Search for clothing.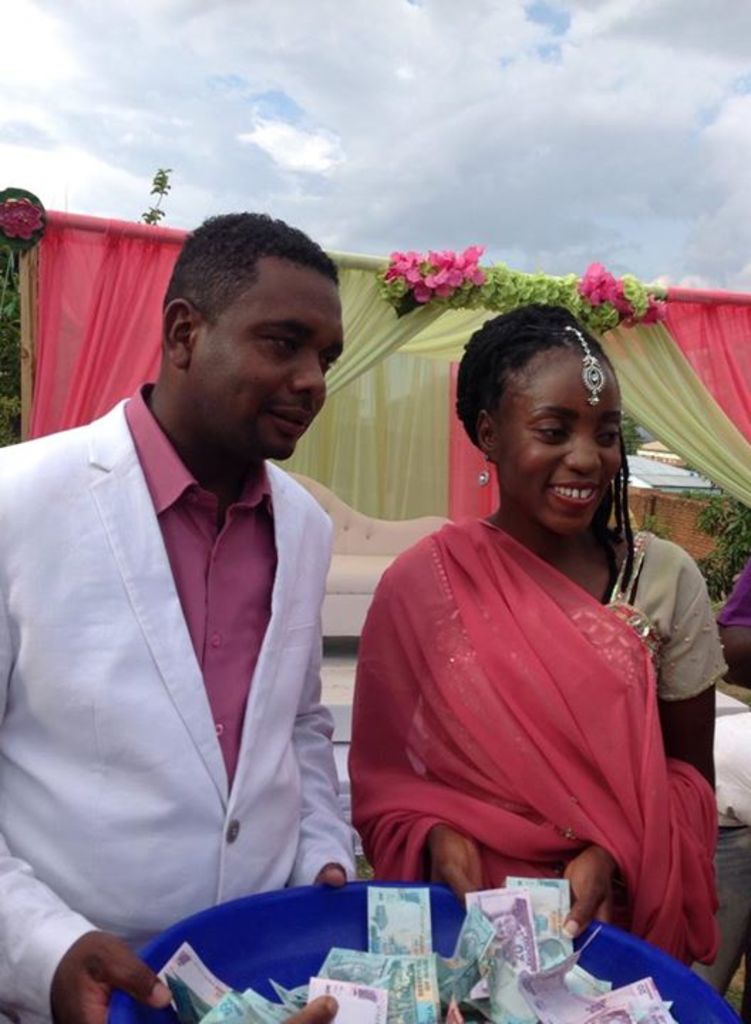
Found at bbox=(0, 370, 347, 1023).
